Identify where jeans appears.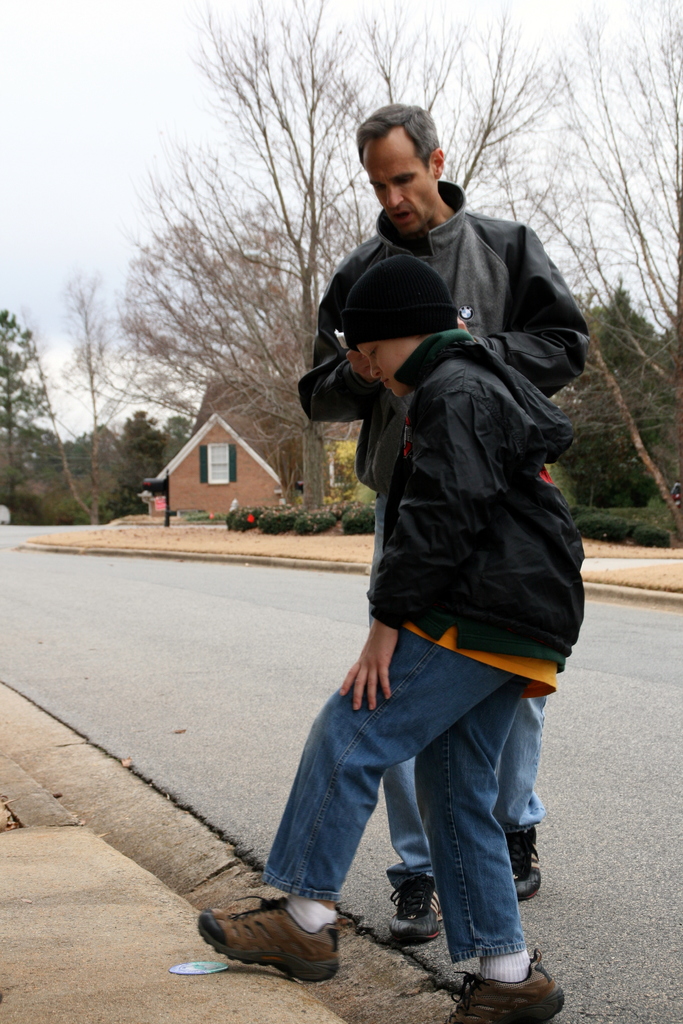
Appears at {"x1": 372, "y1": 497, "x2": 549, "y2": 886}.
